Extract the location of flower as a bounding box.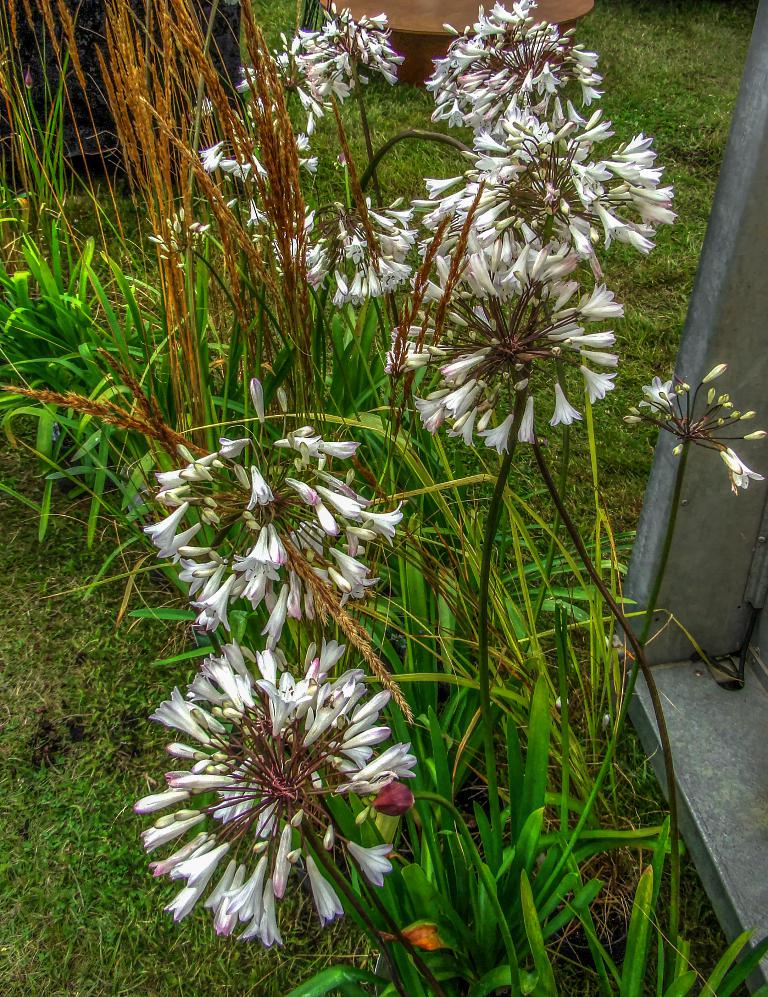
BBox(744, 431, 767, 436).
